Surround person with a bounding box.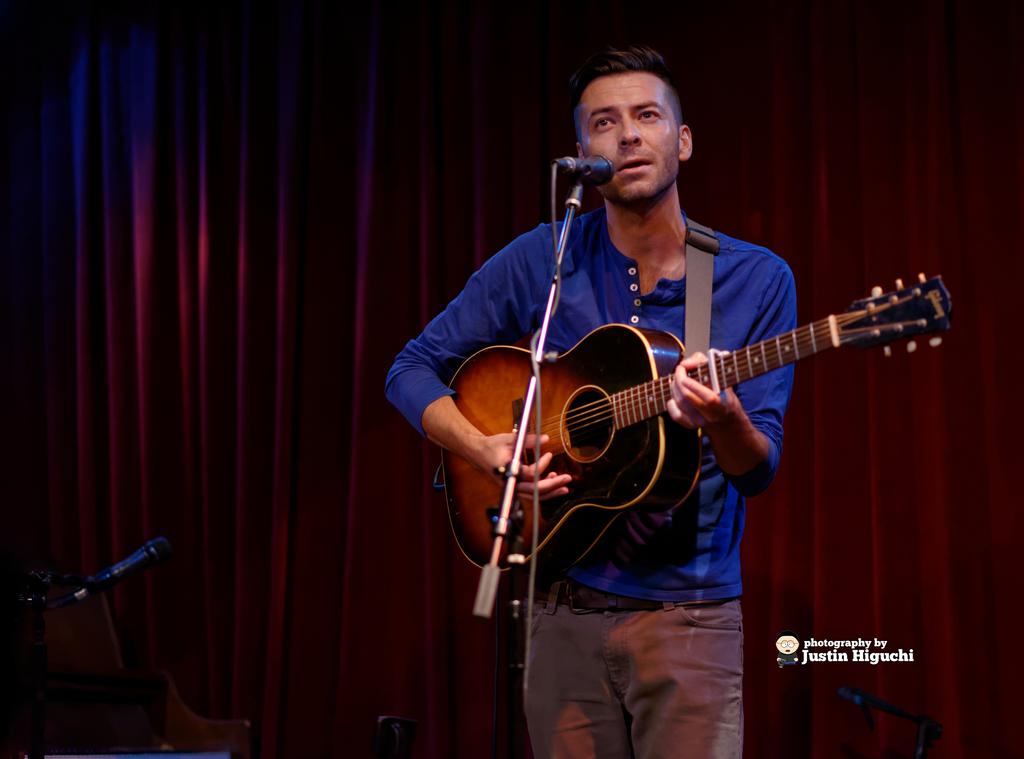
bbox=[383, 44, 797, 758].
